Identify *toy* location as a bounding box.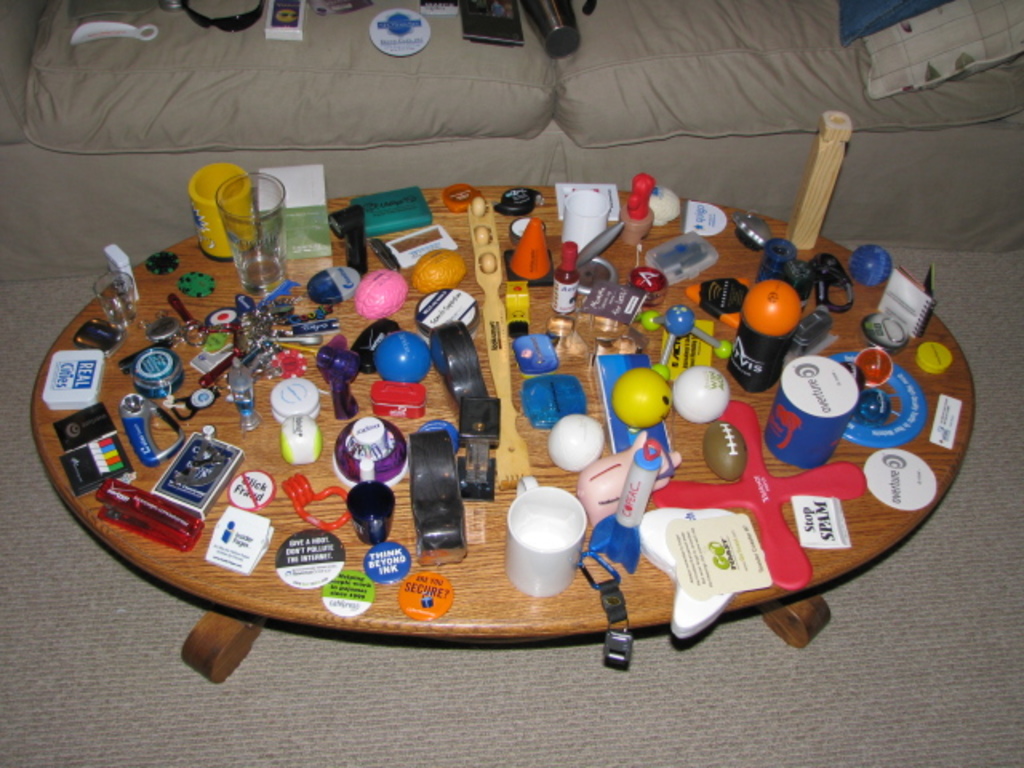
x1=702, y1=422, x2=736, y2=478.
